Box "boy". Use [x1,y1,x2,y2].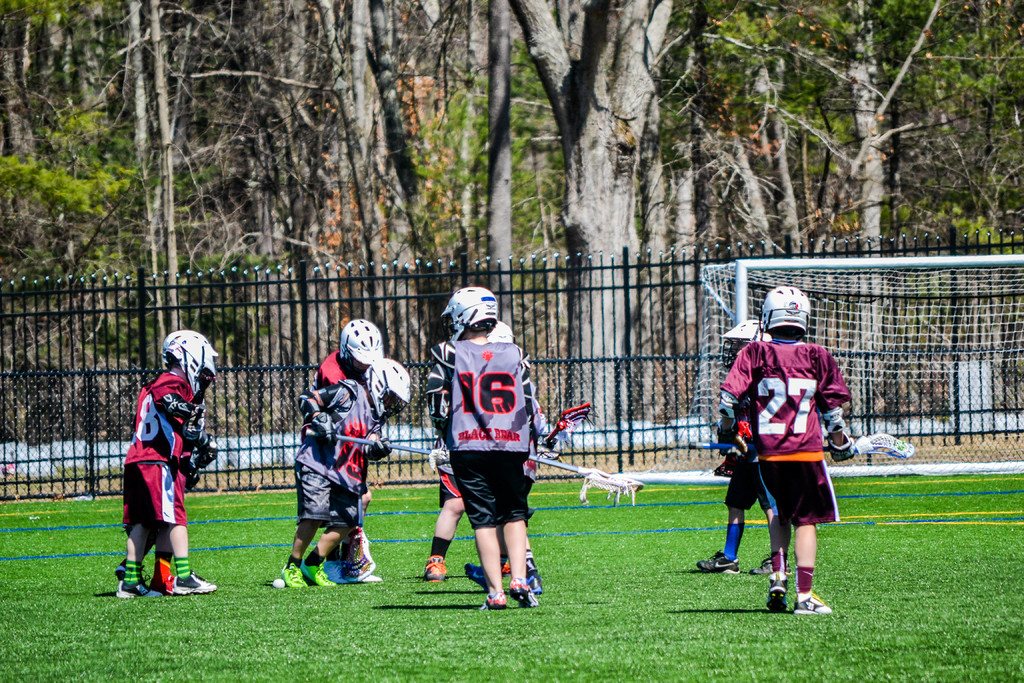
[111,325,224,601].
